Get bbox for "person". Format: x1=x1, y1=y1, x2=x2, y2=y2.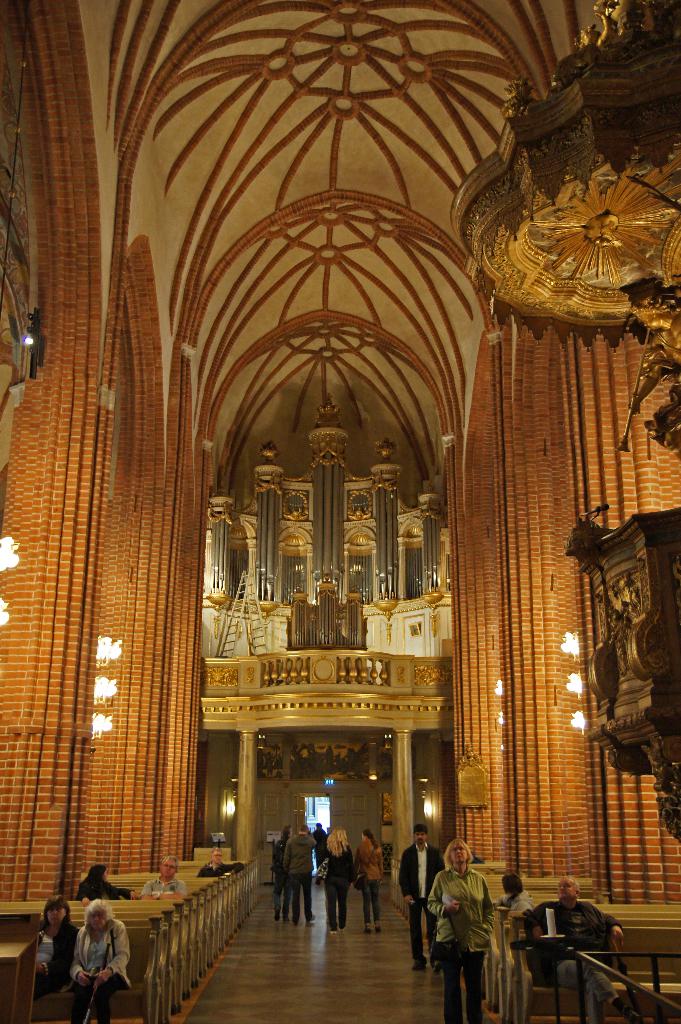
x1=285, y1=818, x2=313, y2=922.
